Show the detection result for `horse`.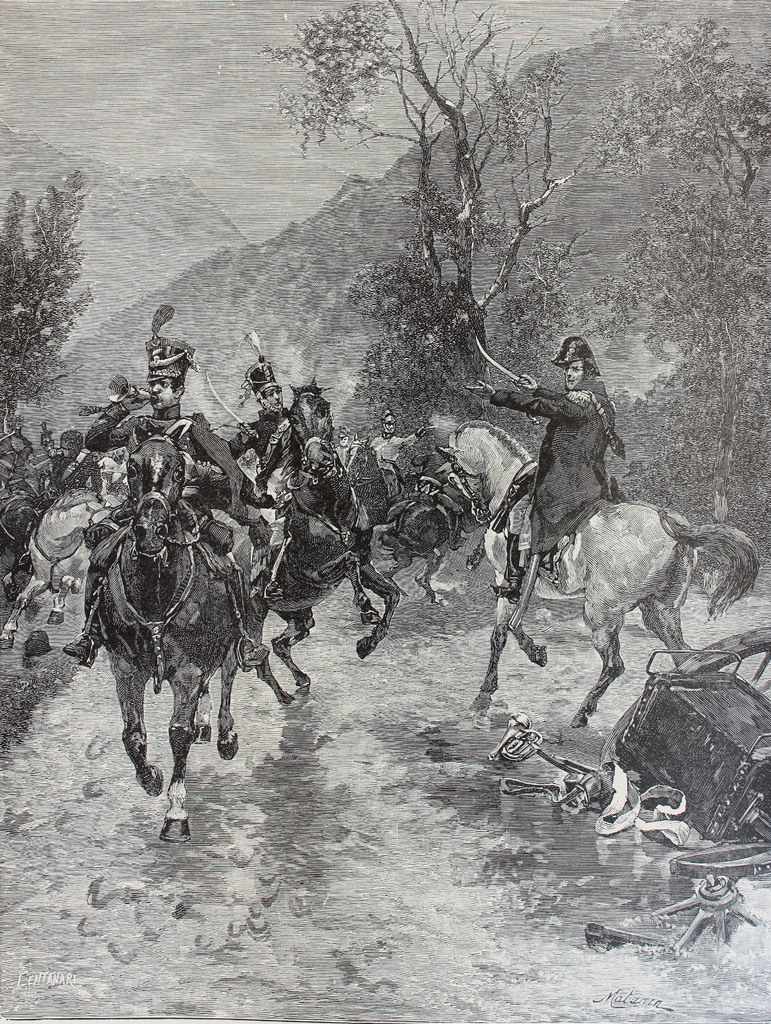
(x1=434, y1=419, x2=763, y2=719).
